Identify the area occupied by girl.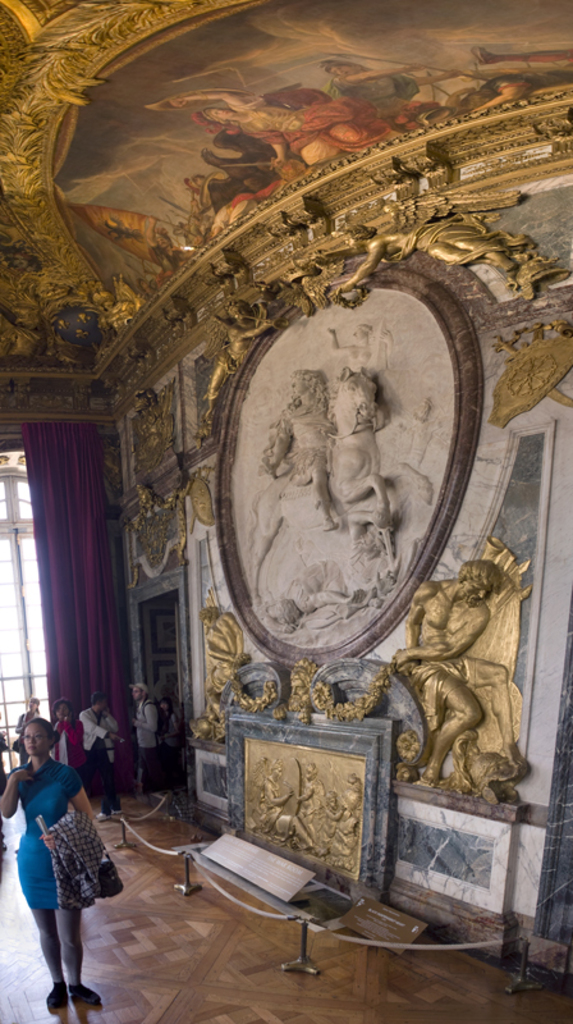
Area: bbox=[0, 714, 124, 1012].
